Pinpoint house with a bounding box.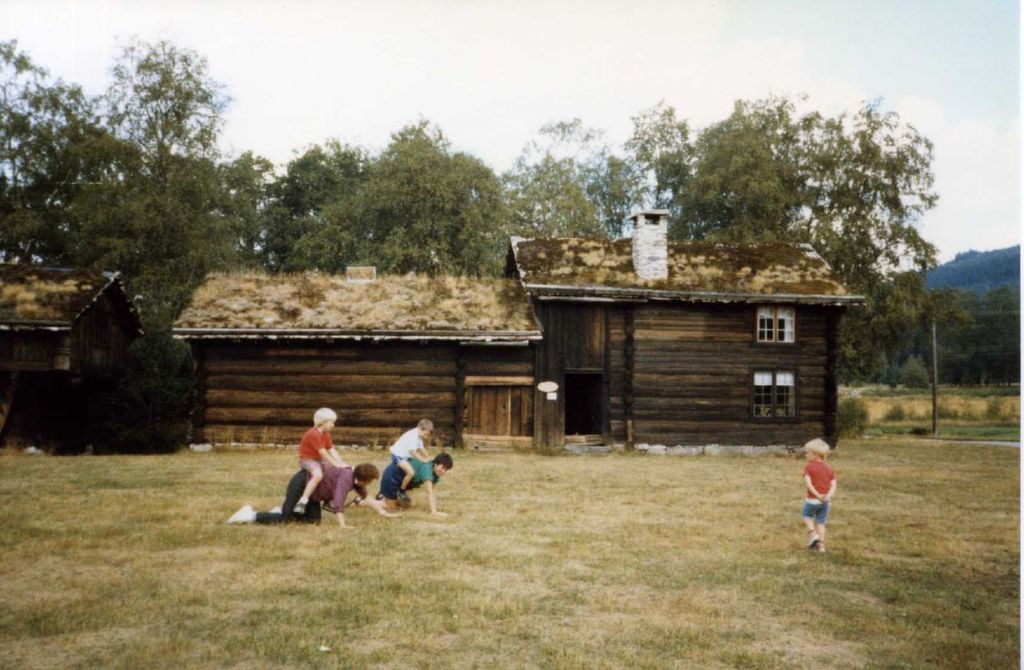
0,263,148,418.
